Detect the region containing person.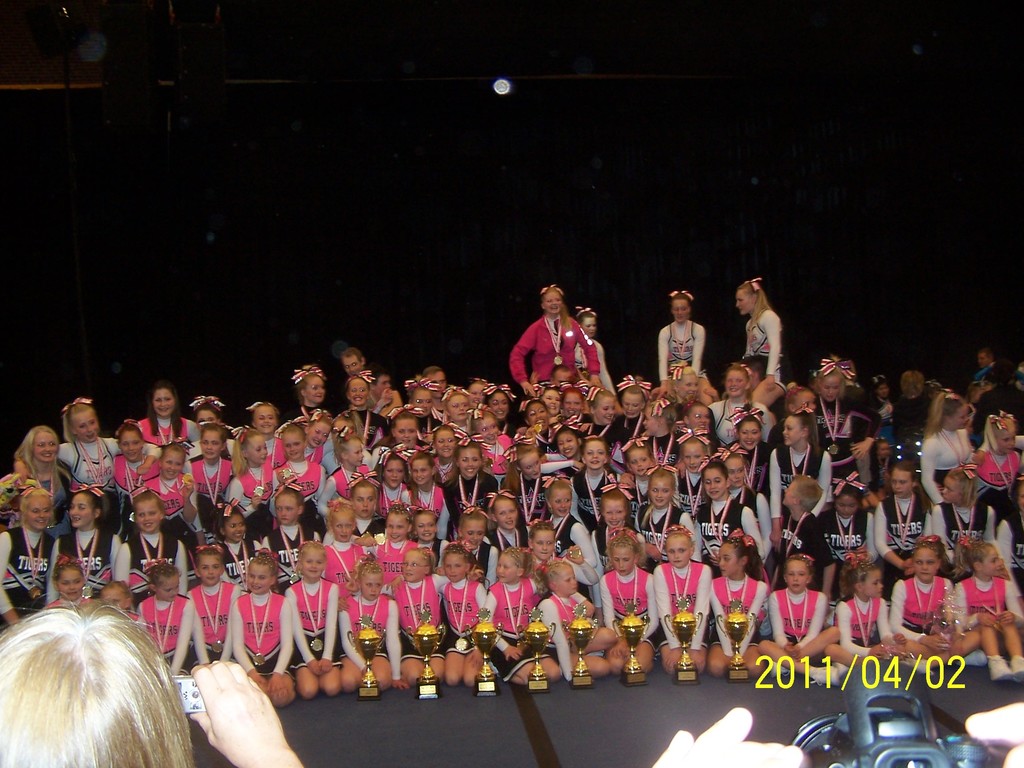
{"left": 490, "top": 483, "right": 524, "bottom": 555}.
